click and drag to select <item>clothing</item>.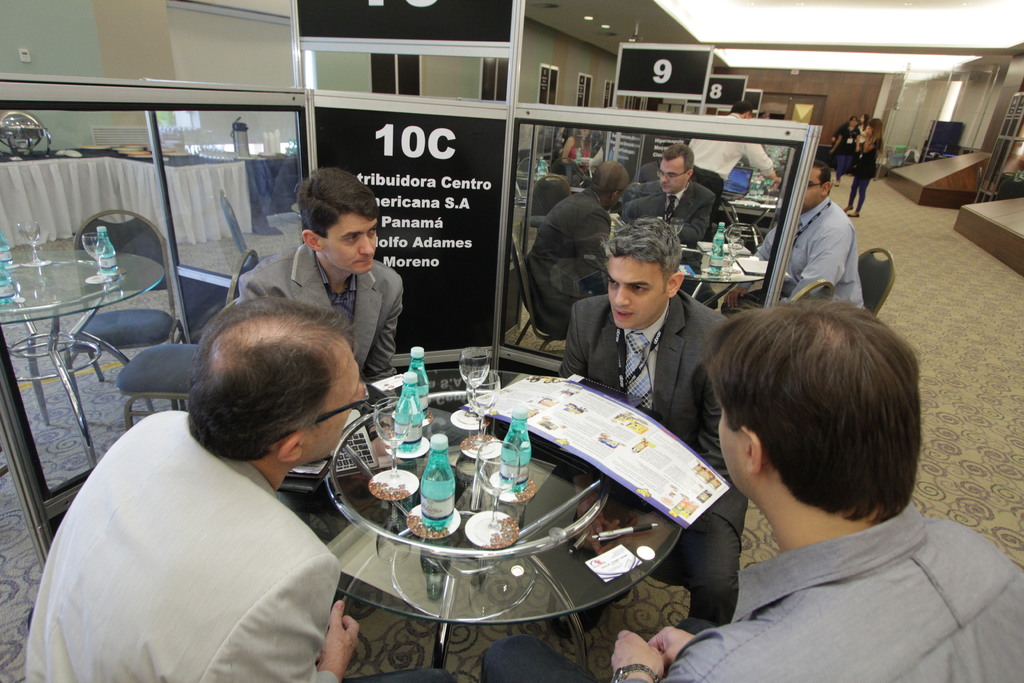
Selection: [563,288,739,630].
